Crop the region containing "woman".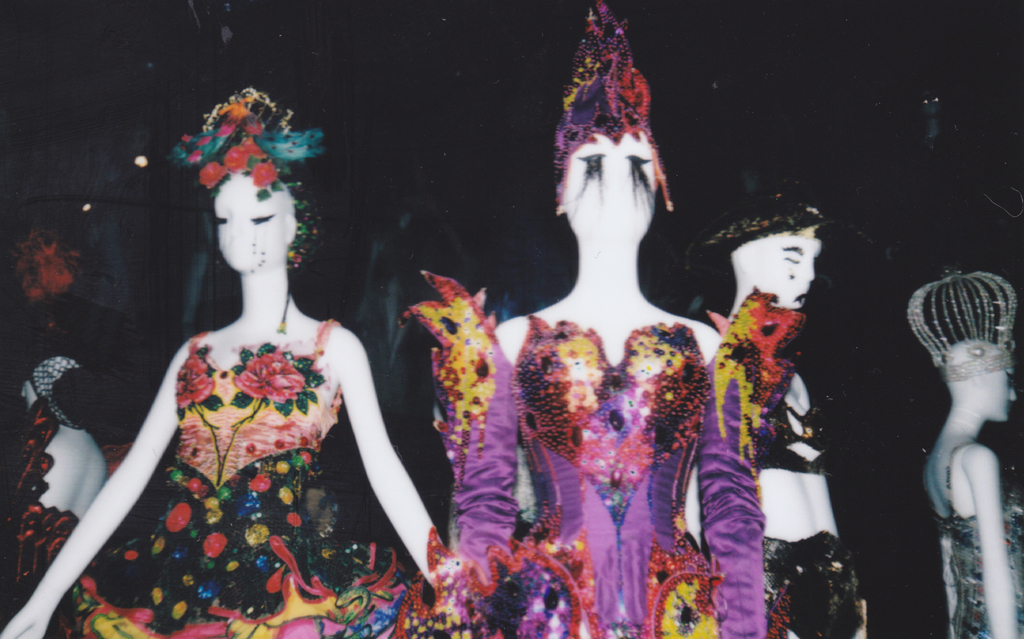
Crop region: {"x1": 673, "y1": 178, "x2": 868, "y2": 634}.
